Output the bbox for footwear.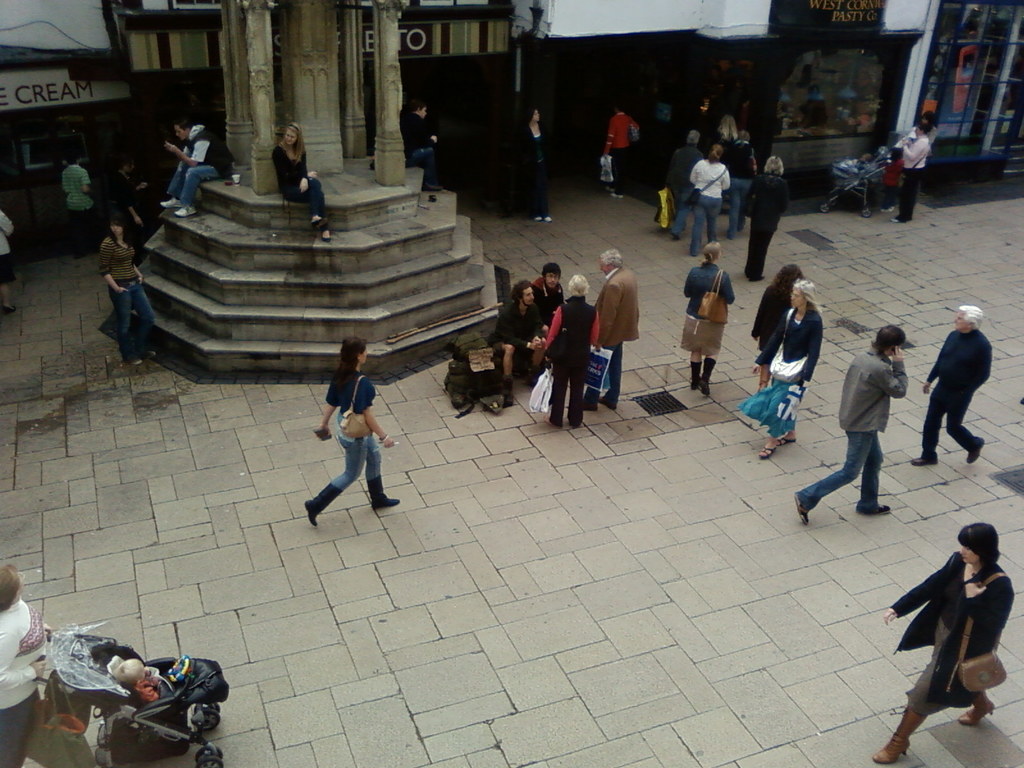
detection(669, 234, 682, 244).
